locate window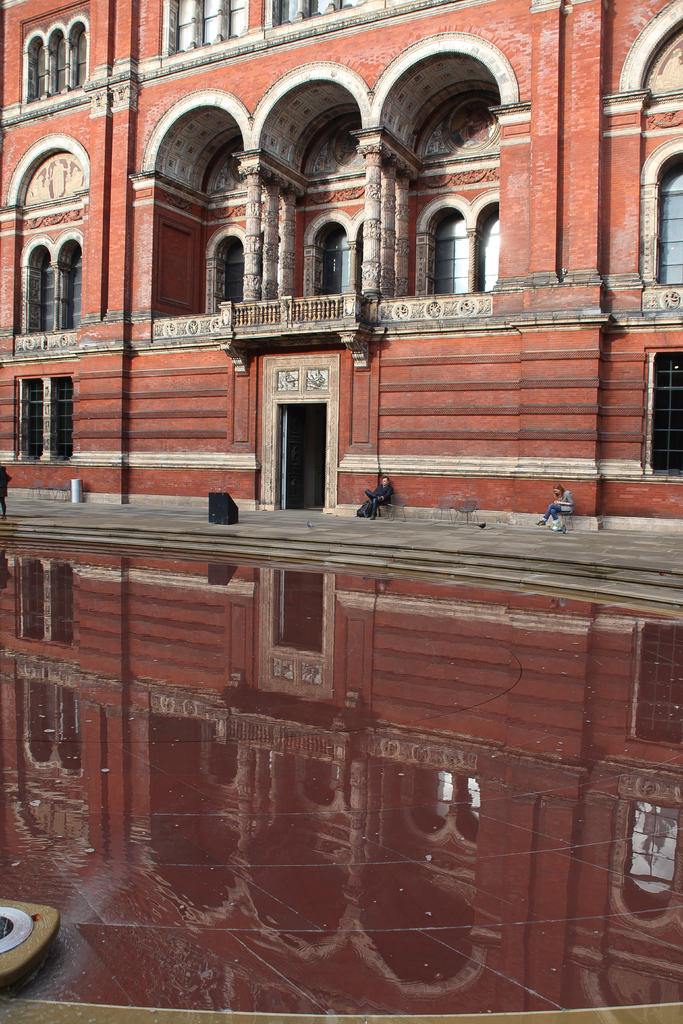
[left=658, top=153, right=682, bottom=291]
